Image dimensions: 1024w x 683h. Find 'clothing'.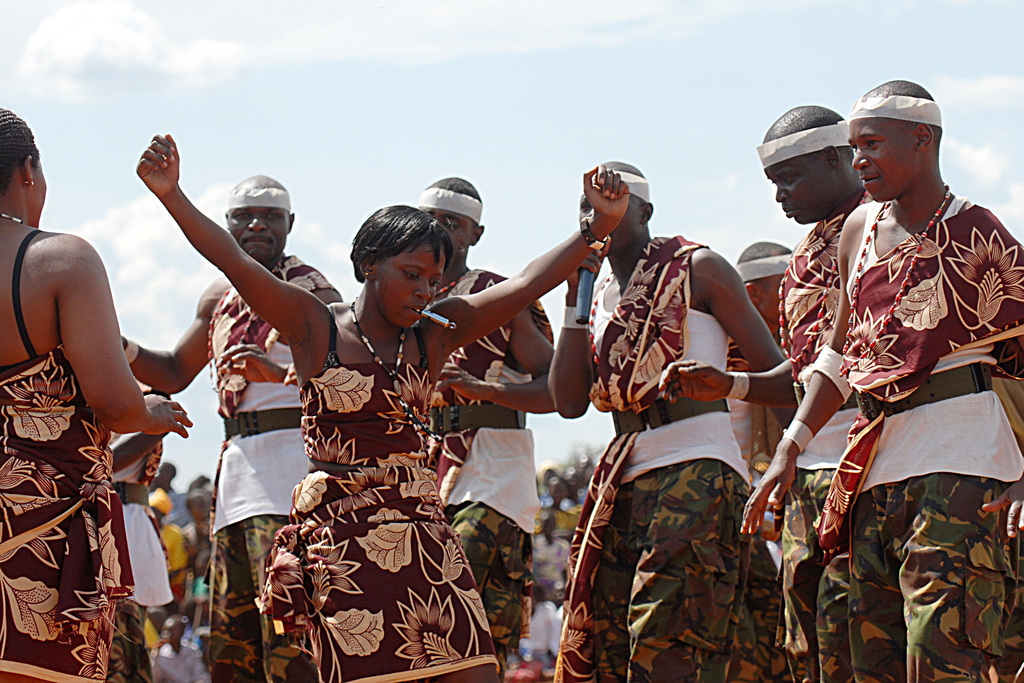
(left=422, top=264, right=552, bottom=666).
